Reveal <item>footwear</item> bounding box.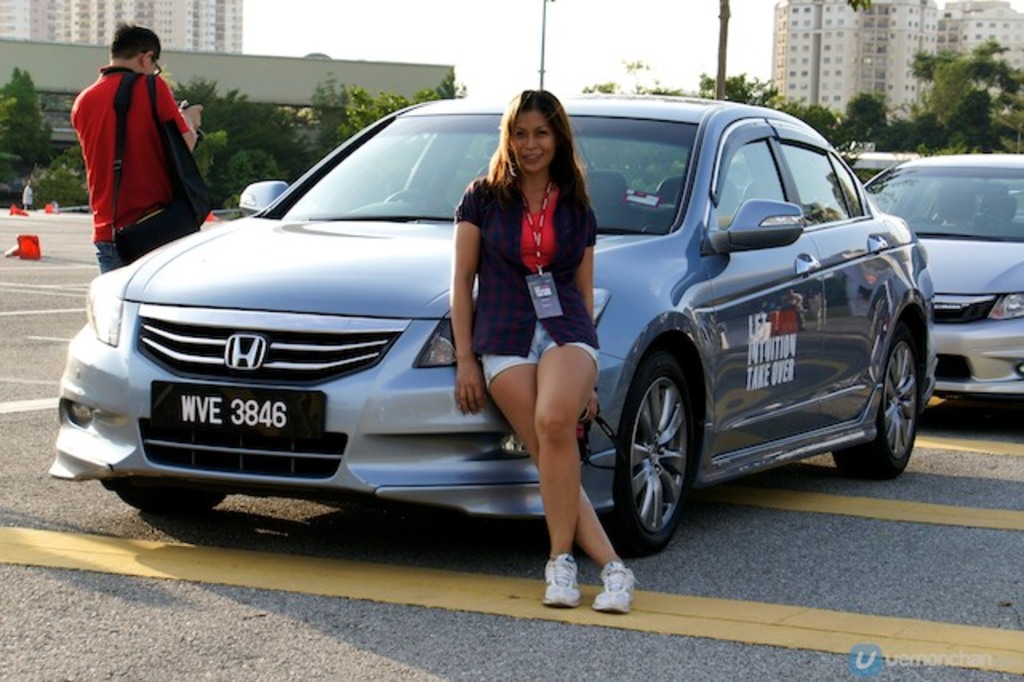
Revealed: region(549, 554, 651, 615).
